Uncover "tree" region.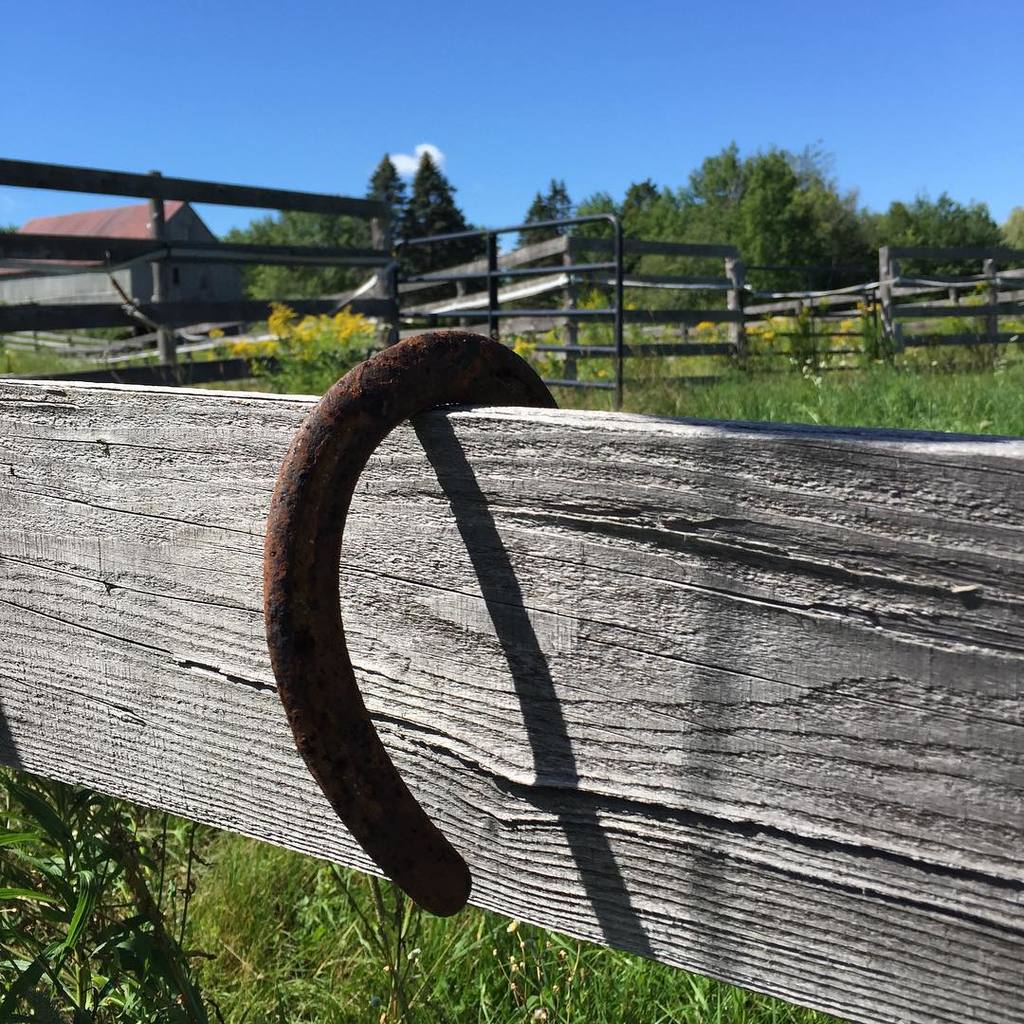
Uncovered: left=558, top=187, right=642, bottom=295.
